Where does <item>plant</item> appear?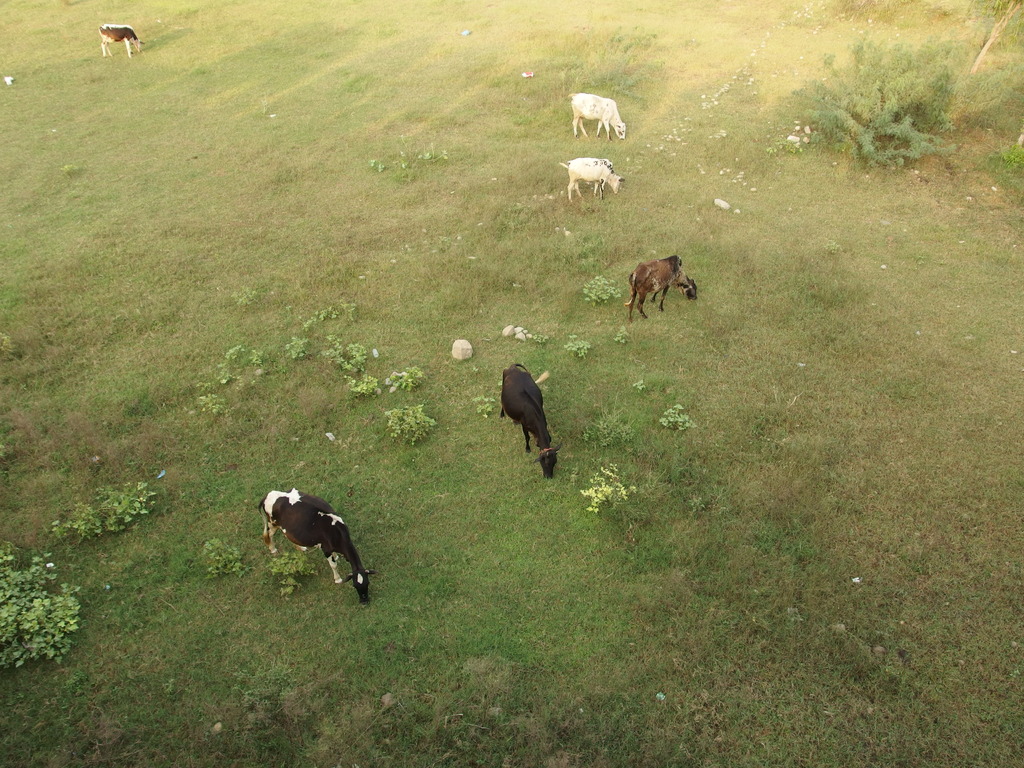
Appears at region(629, 378, 649, 394).
